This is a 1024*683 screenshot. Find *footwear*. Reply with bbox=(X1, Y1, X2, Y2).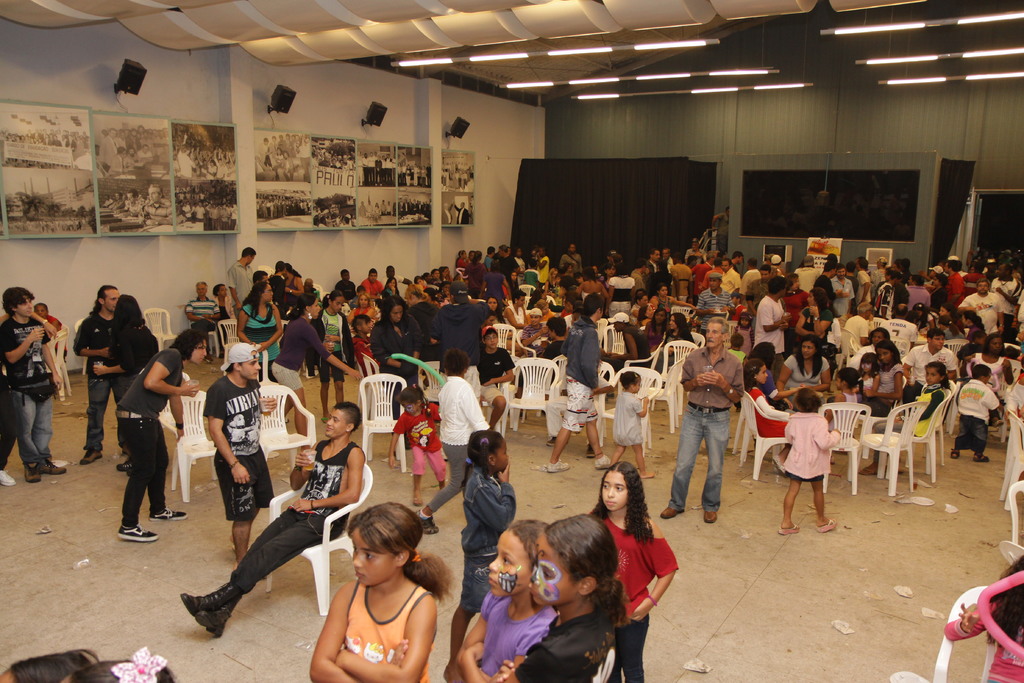
bbox=(951, 443, 964, 461).
